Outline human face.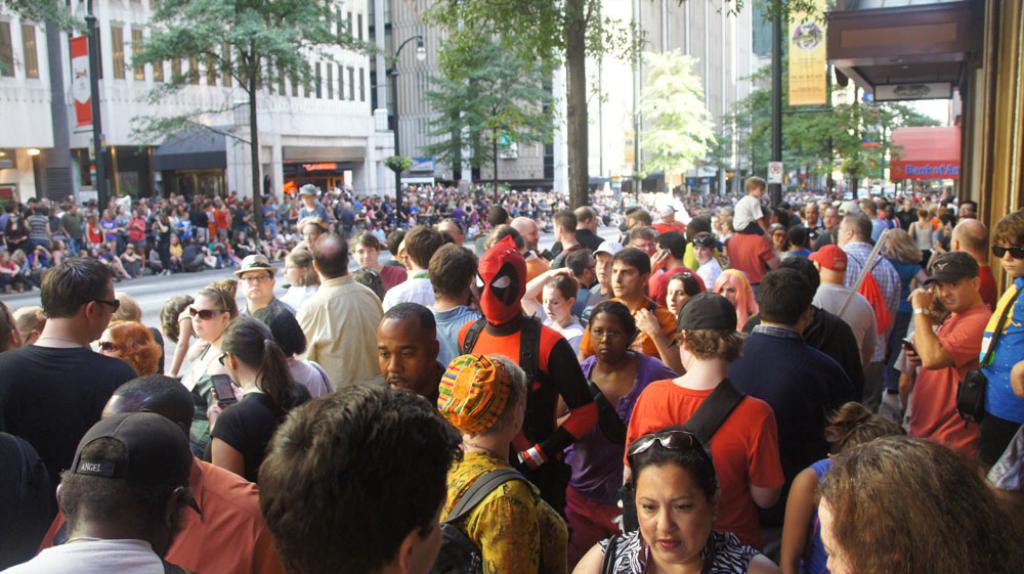
Outline: select_region(754, 181, 766, 198).
